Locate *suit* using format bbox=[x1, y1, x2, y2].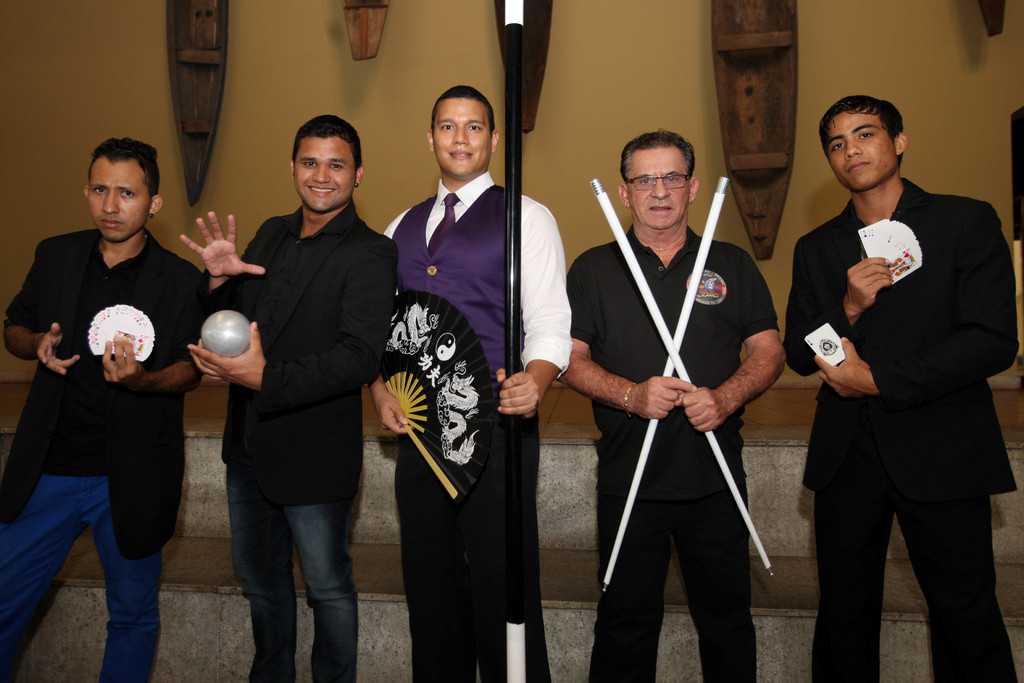
bbox=[800, 106, 1012, 678].
